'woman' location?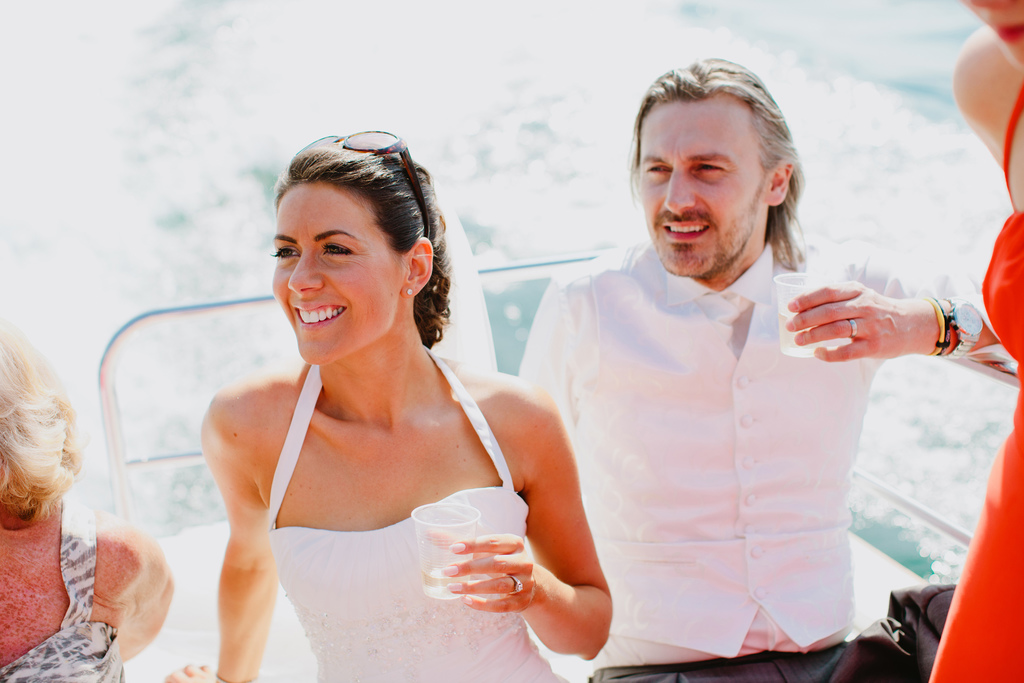
178/129/596/677
